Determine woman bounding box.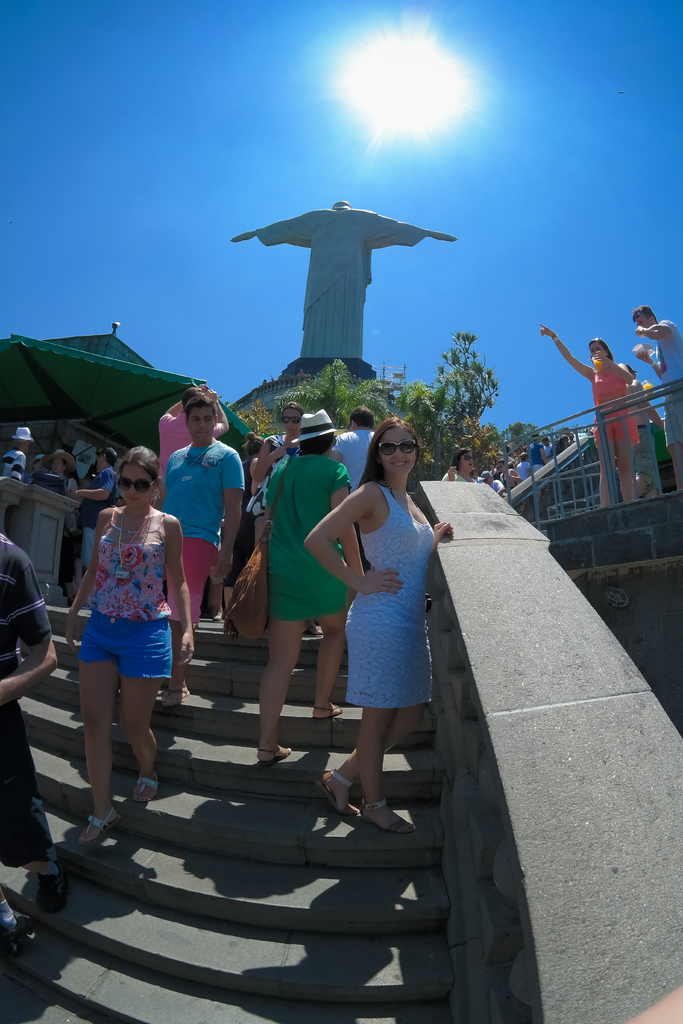
Determined: select_region(511, 444, 523, 463).
